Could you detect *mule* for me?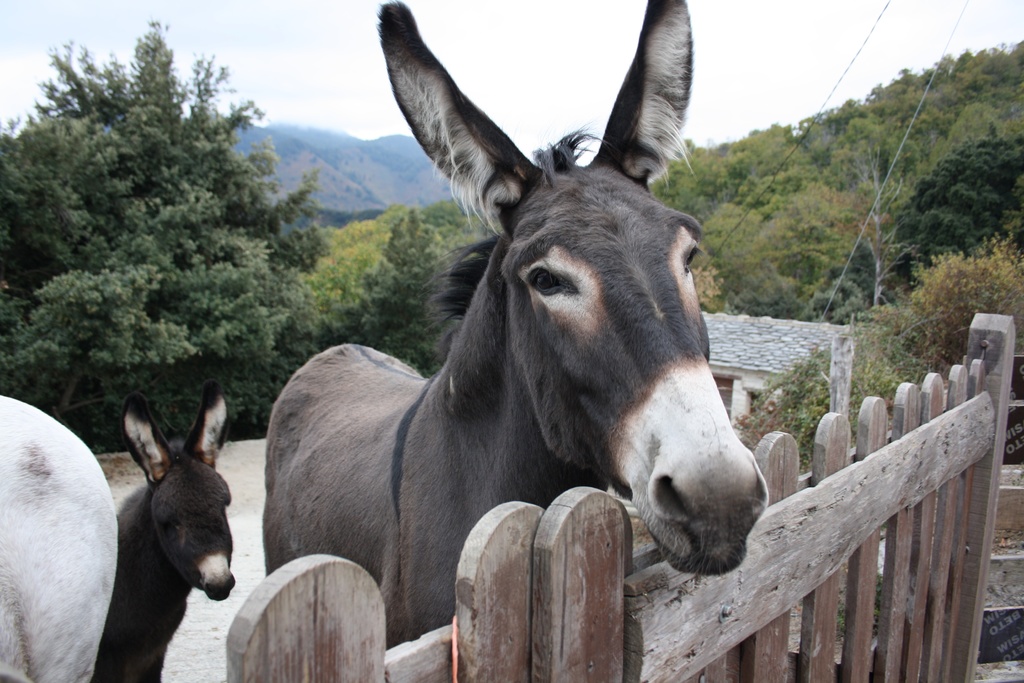
Detection result: [left=264, top=0, right=765, bottom=647].
